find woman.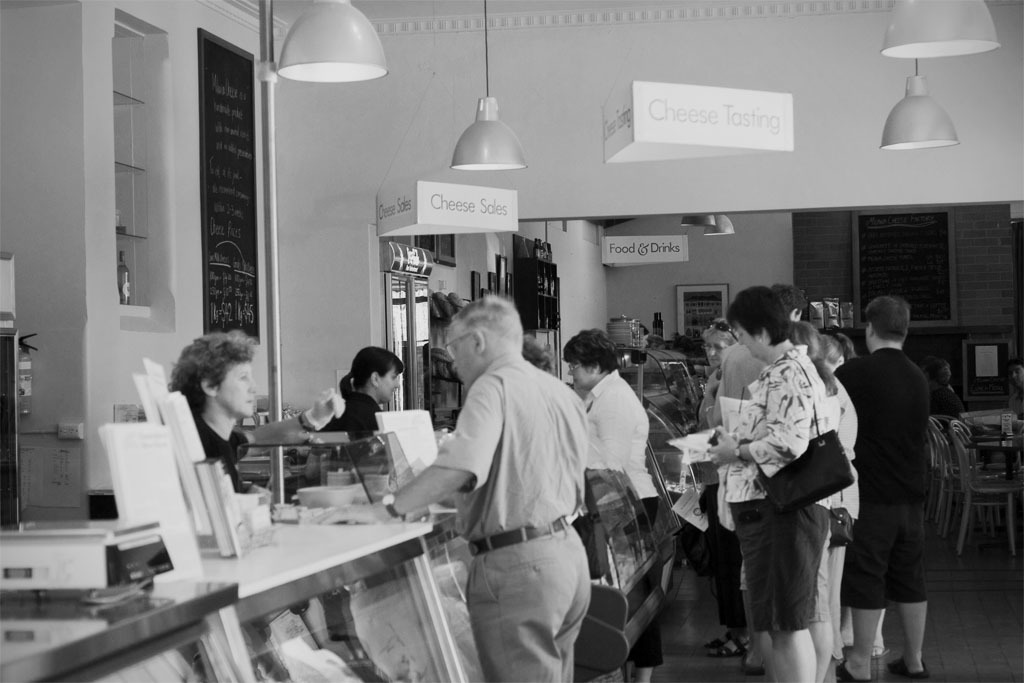
select_region(562, 325, 664, 682).
